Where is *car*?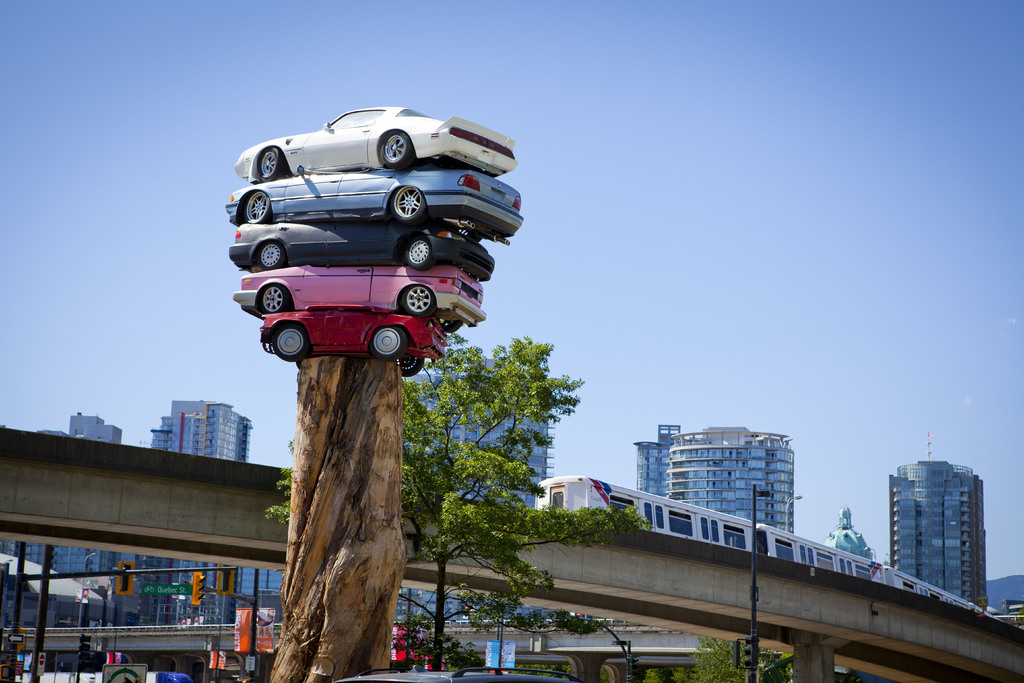
{"x1": 221, "y1": 164, "x2": 529, "y2": 227}.
